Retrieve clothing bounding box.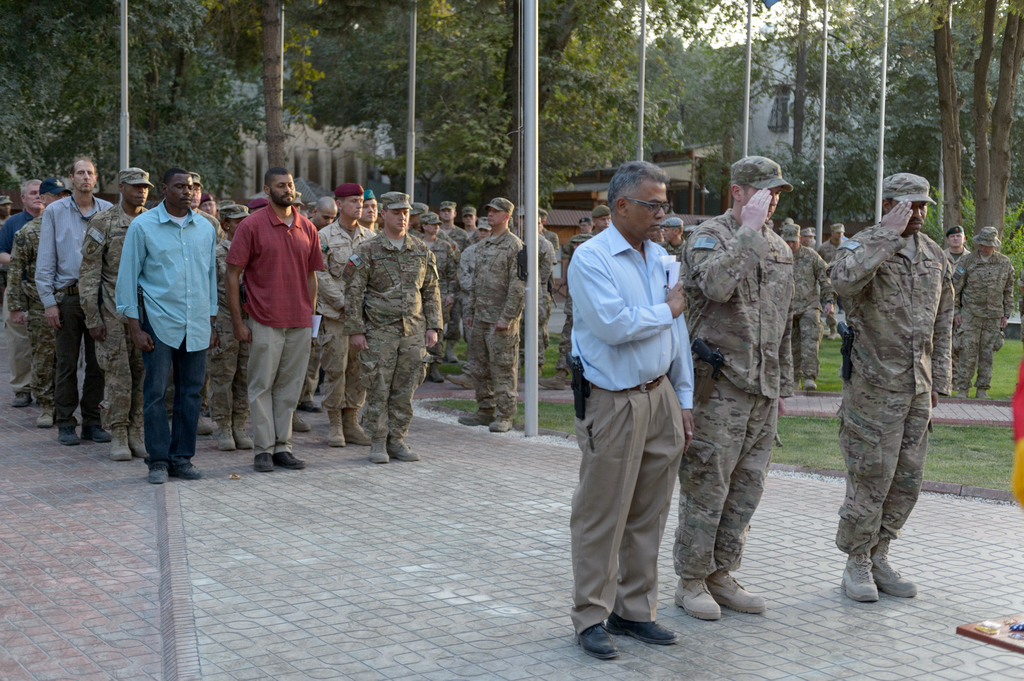
Bounding box: detection(954, 313, 1004, 393).
